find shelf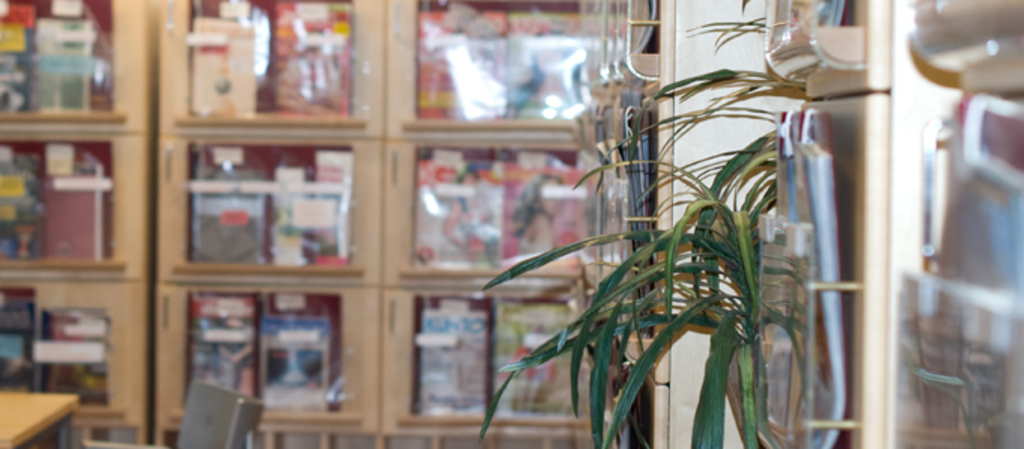
<bbox>395, 0, 608, 148</bbox>
